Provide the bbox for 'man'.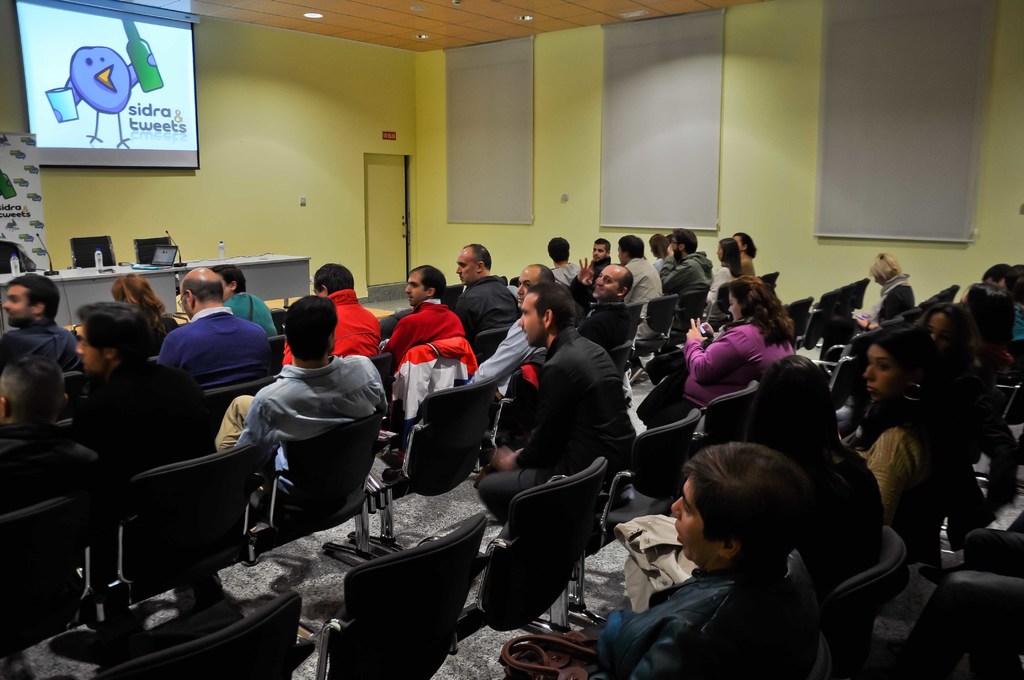
l=215, t=296, r=392, b=496.
